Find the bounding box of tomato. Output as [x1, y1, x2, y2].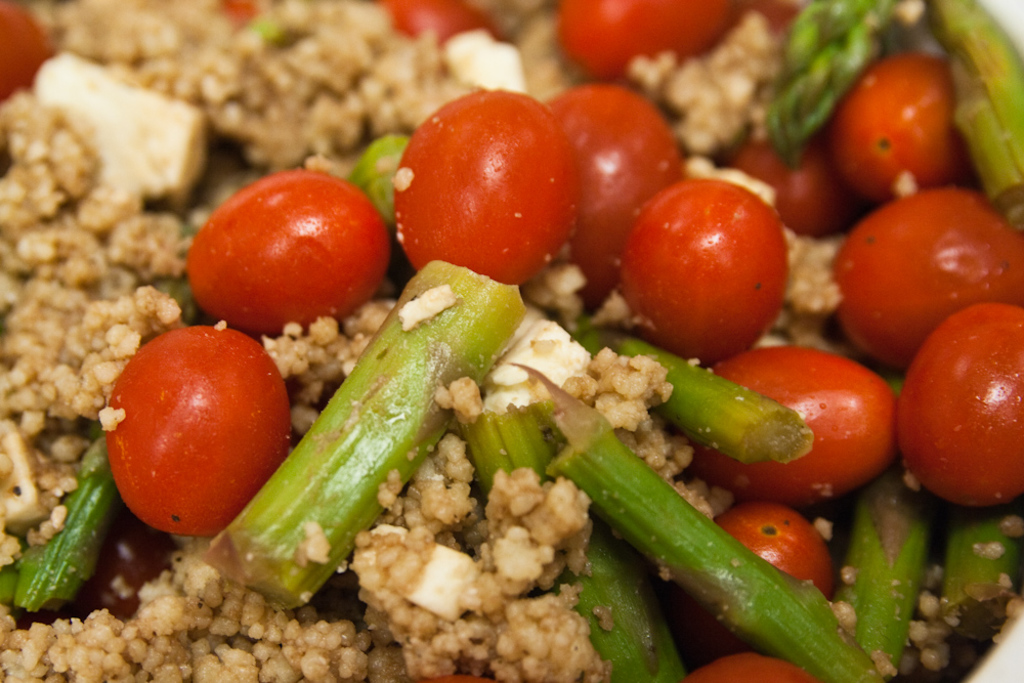
[711, 498, 831, 598].
